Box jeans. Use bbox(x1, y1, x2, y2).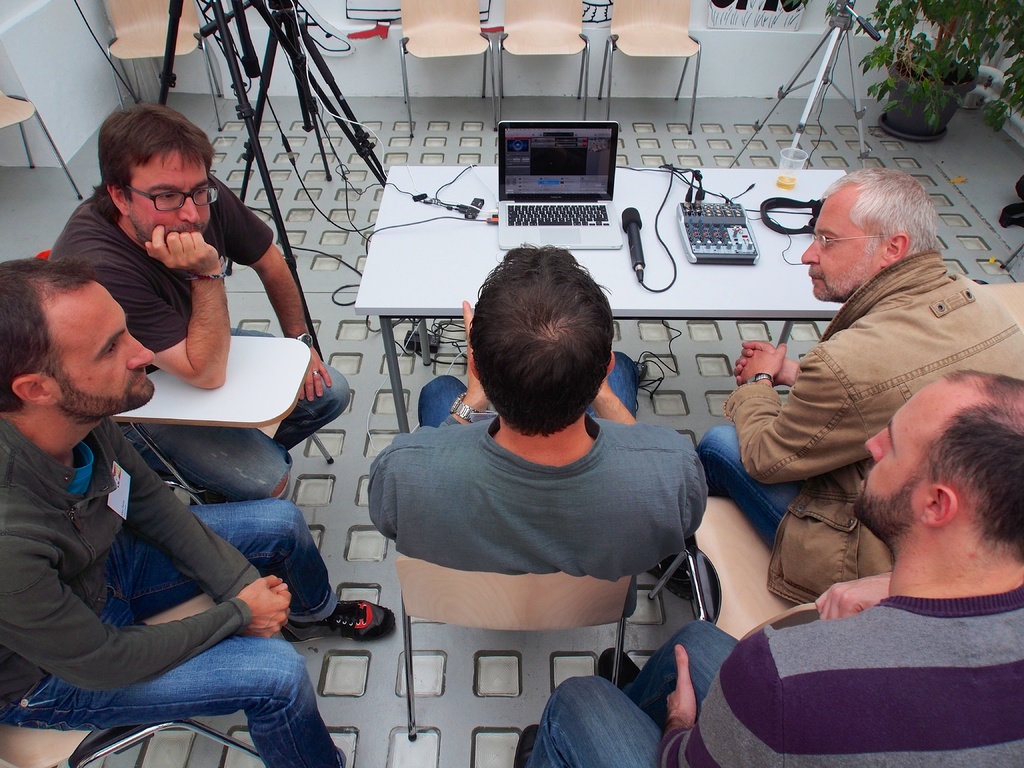
bbox(423, 349, 641, 415).
